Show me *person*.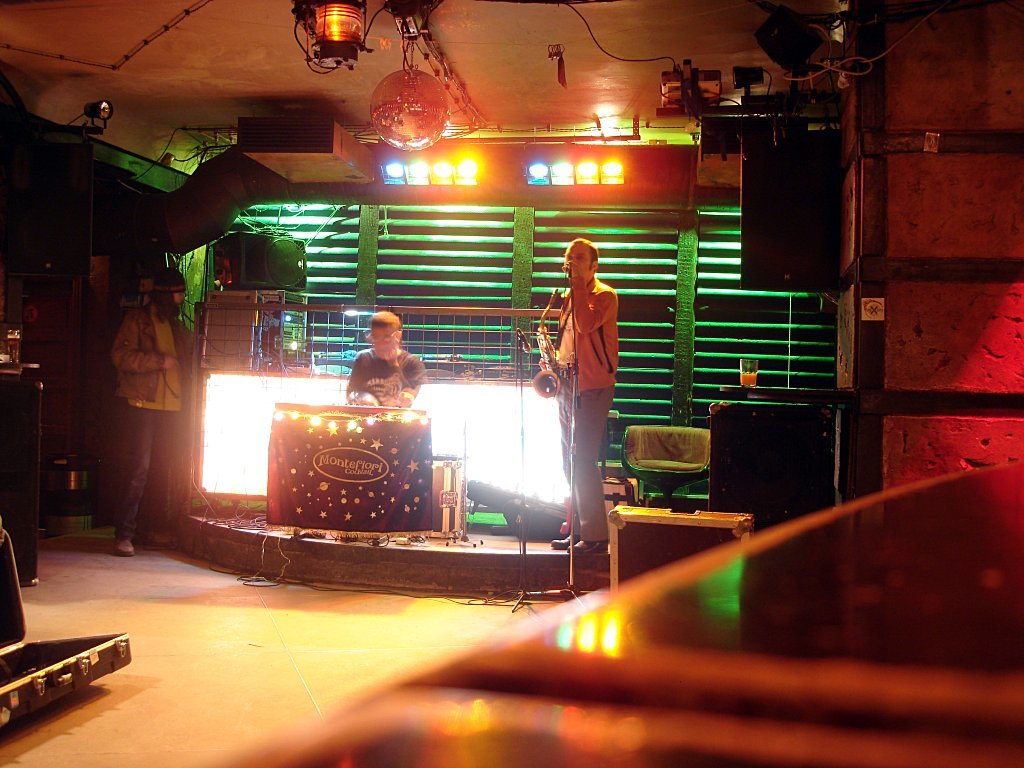
*person* is here: {"left": 536, "top": 225, "right": 625, "bottom": 508}.
